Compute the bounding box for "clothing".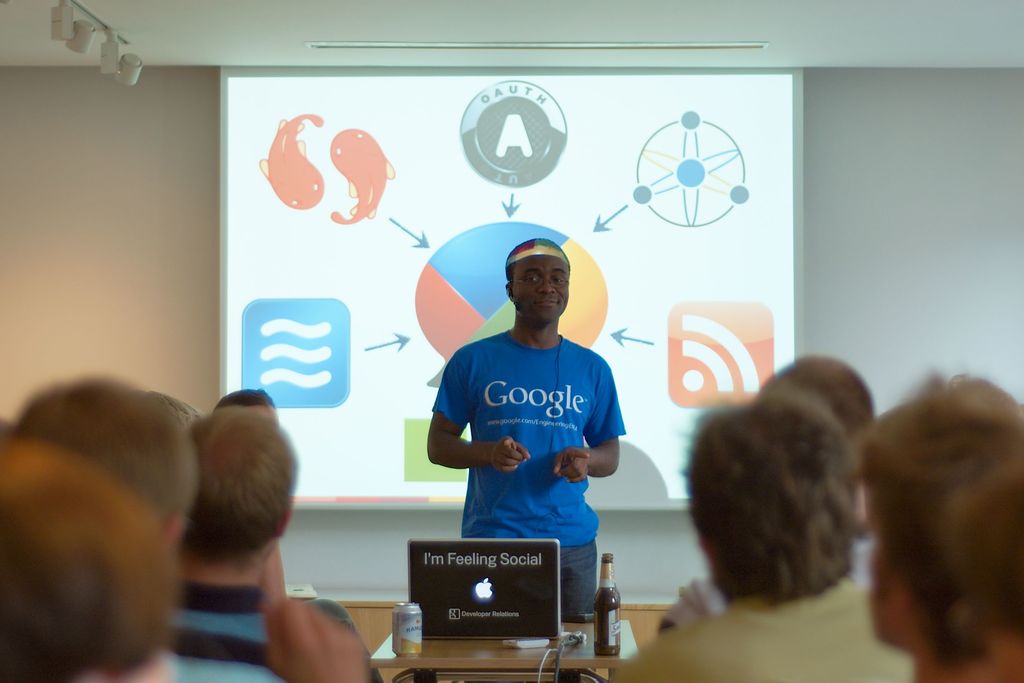
[x1=428, y1=309, x2=626, y2=566].
